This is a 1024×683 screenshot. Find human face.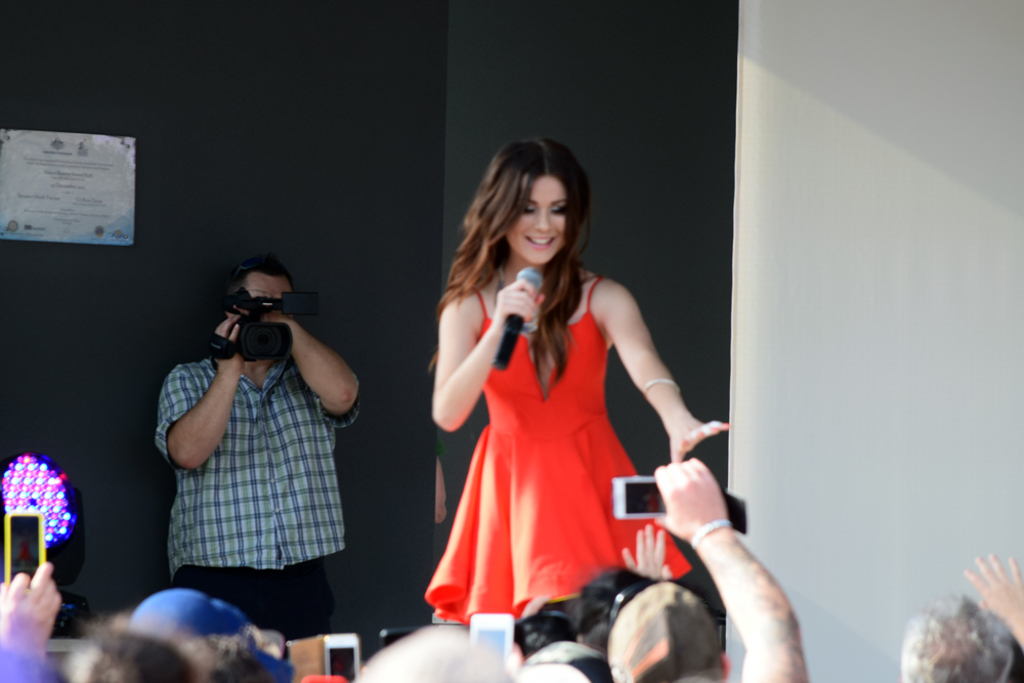
Bounding box: x1=509 y1=181 x2=561 y2=256.
